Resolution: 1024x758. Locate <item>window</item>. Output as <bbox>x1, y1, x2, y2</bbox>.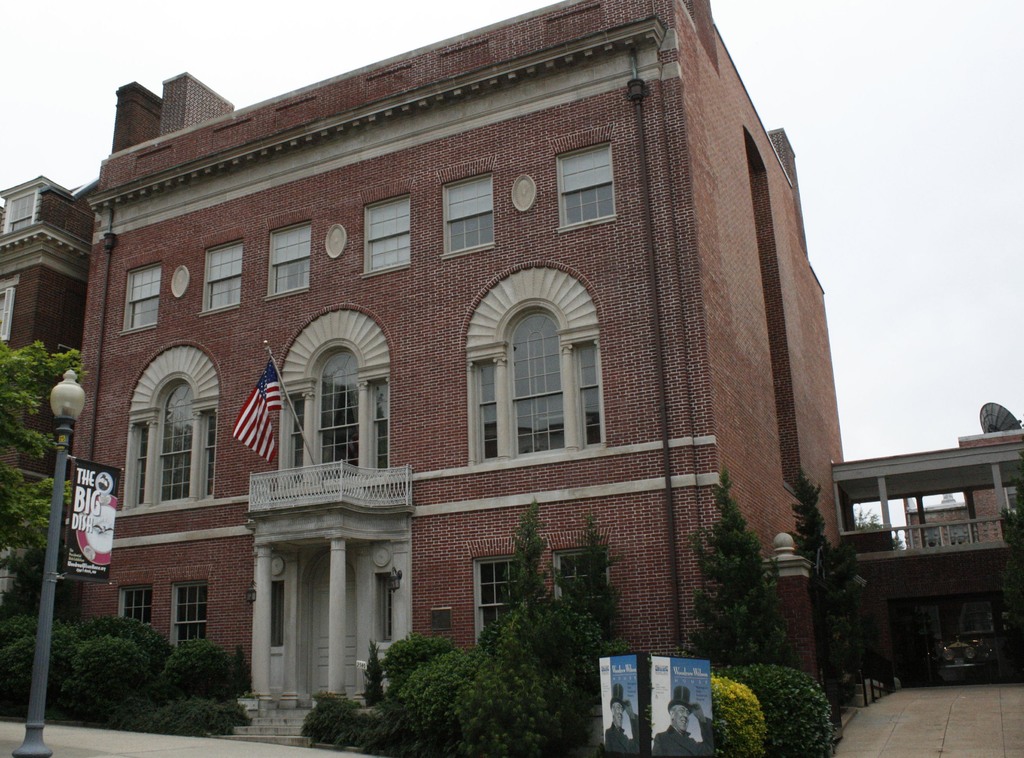
<bbox>116, 343, 220, 508</bbox>.
